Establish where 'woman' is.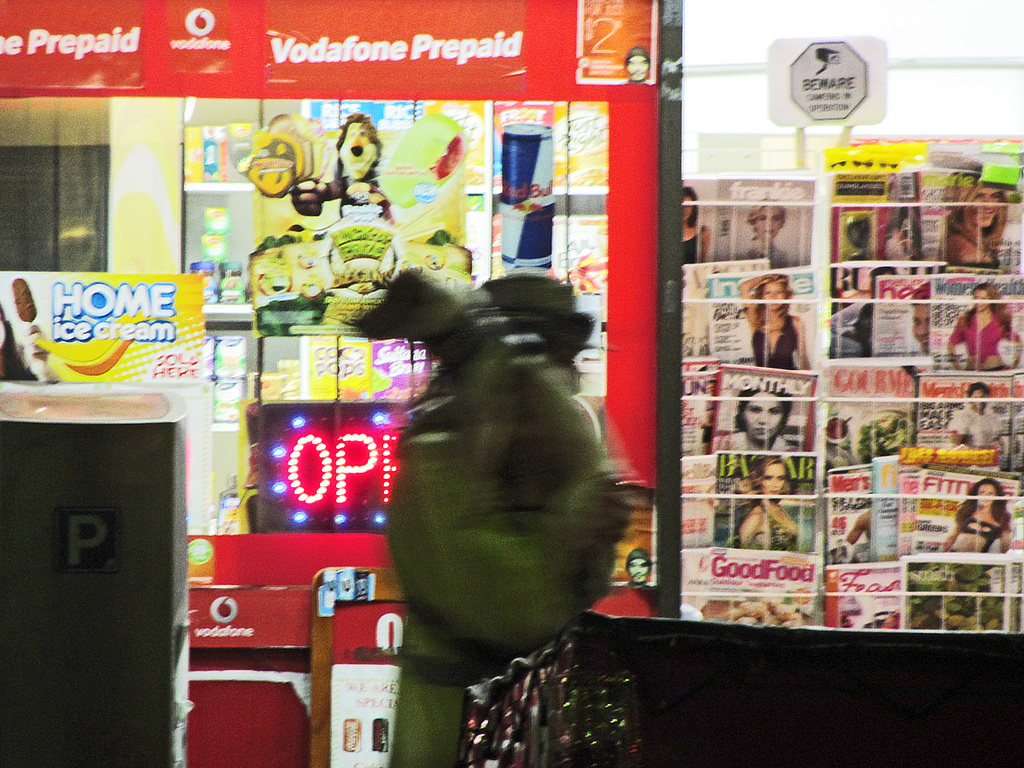
Established at locate(945, 283, 1015, 370).
